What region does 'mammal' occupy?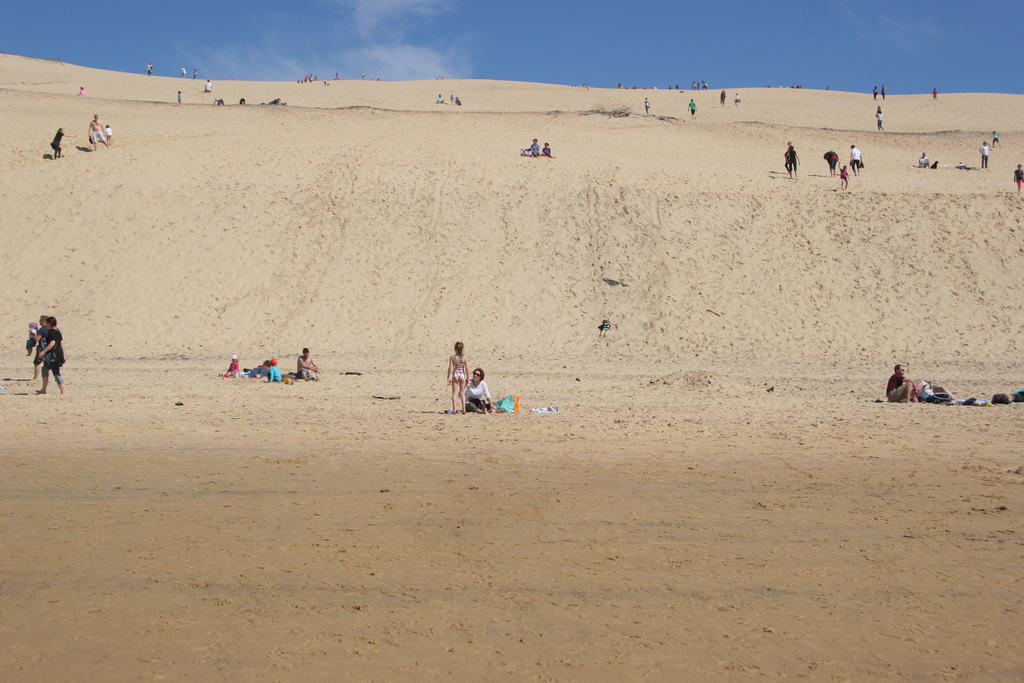
465:365:496:413.
